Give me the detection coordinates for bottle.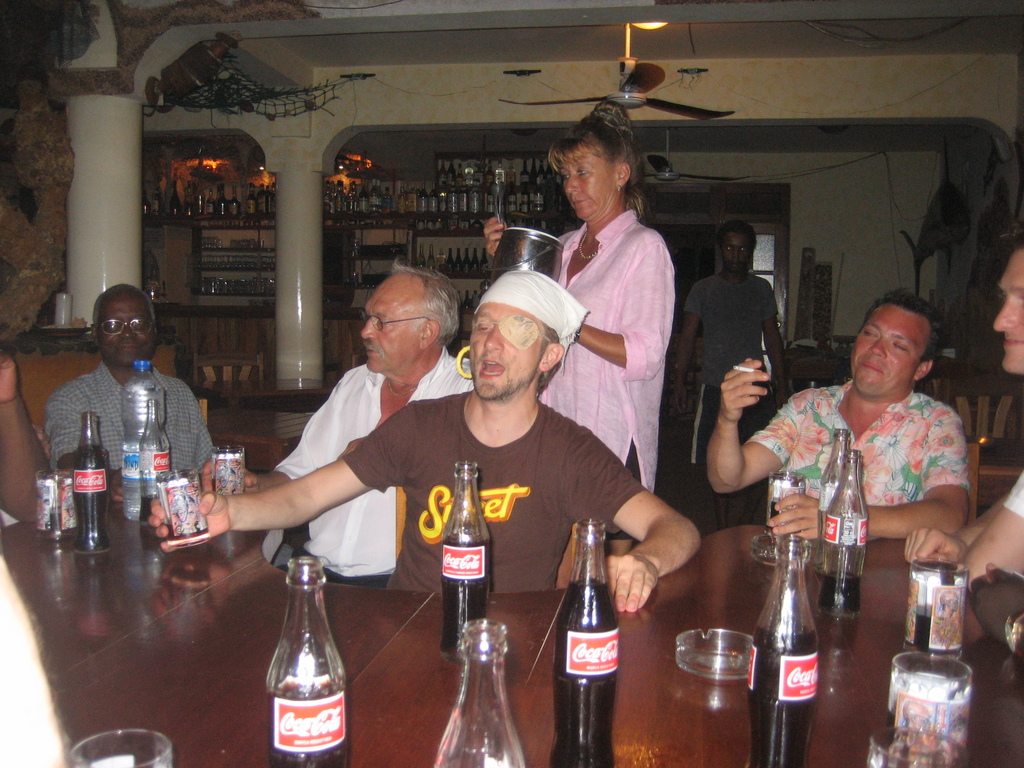
[532, 190, 545, 216].
